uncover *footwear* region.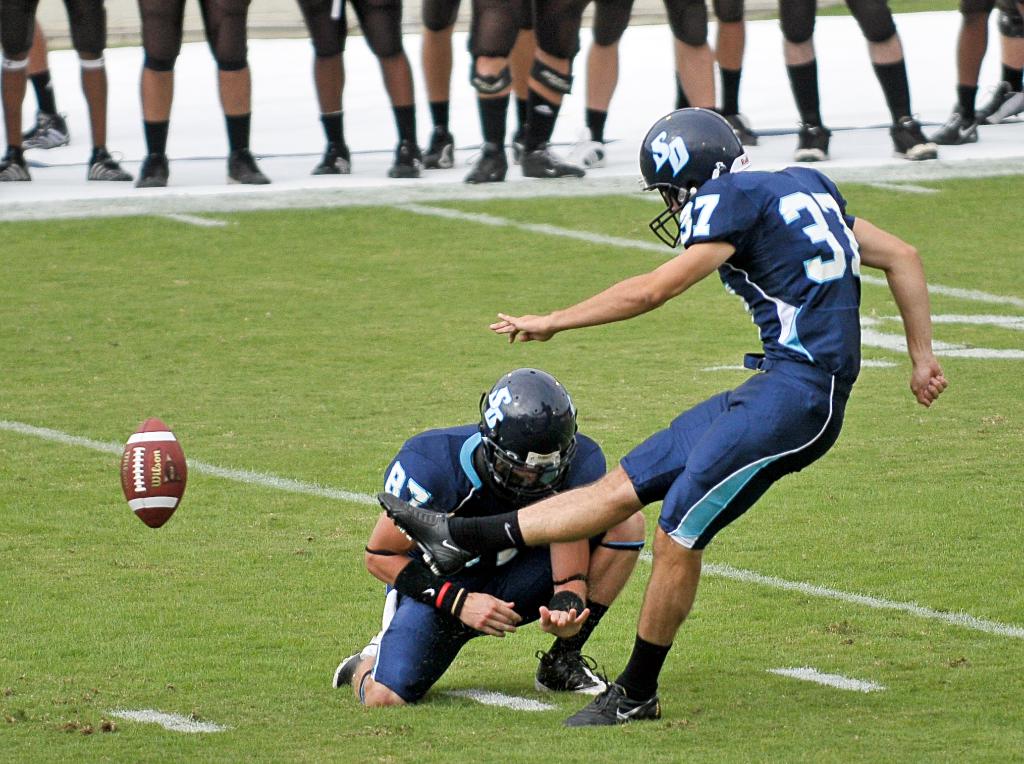
Uncovered: [left=228, top=150, right=268, bottom=184].
